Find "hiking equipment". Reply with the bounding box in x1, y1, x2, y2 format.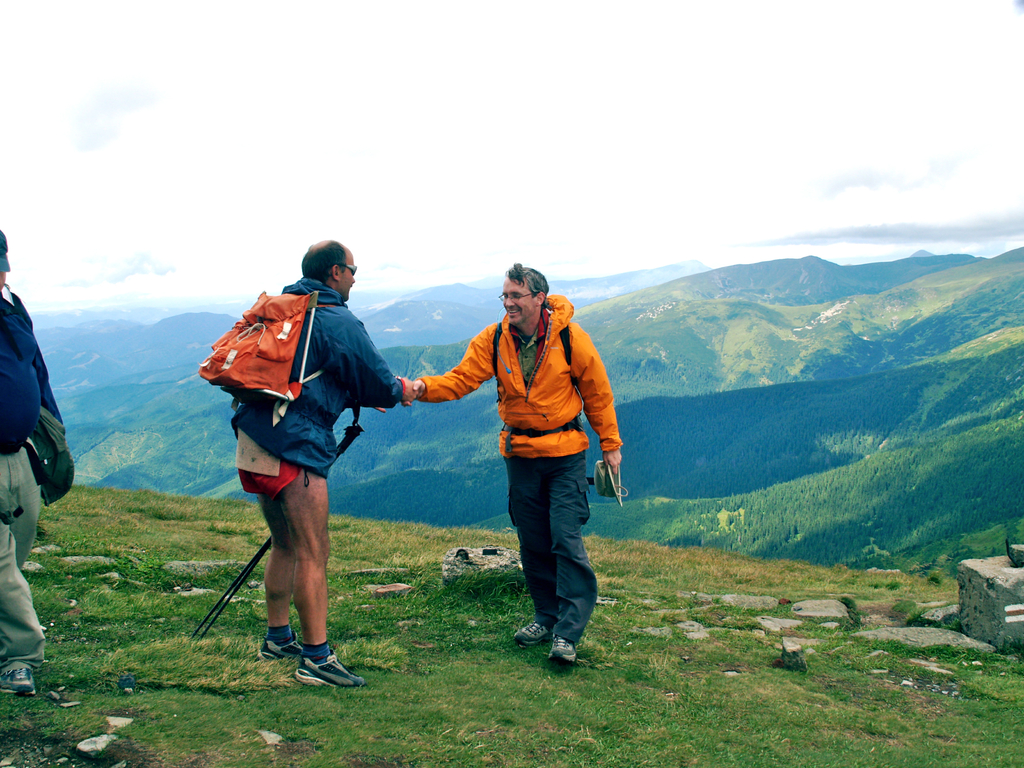
260, 637, 301, 660.
